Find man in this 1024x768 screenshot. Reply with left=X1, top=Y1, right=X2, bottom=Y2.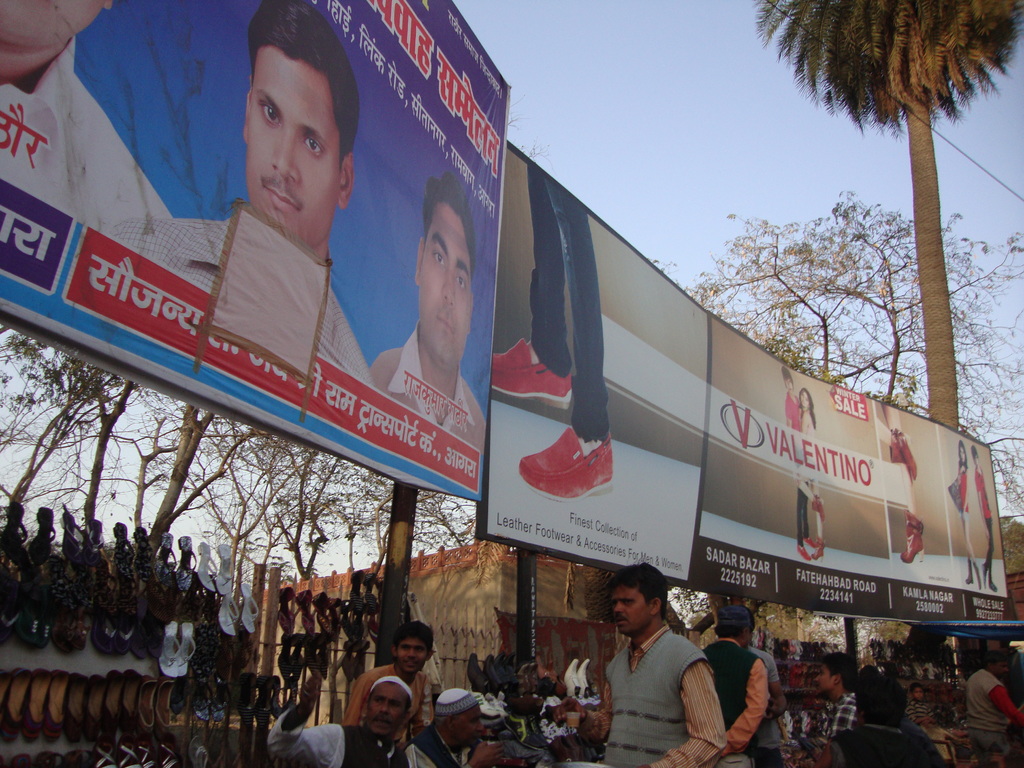
left=419, top=689, right=500, bottom=767.
